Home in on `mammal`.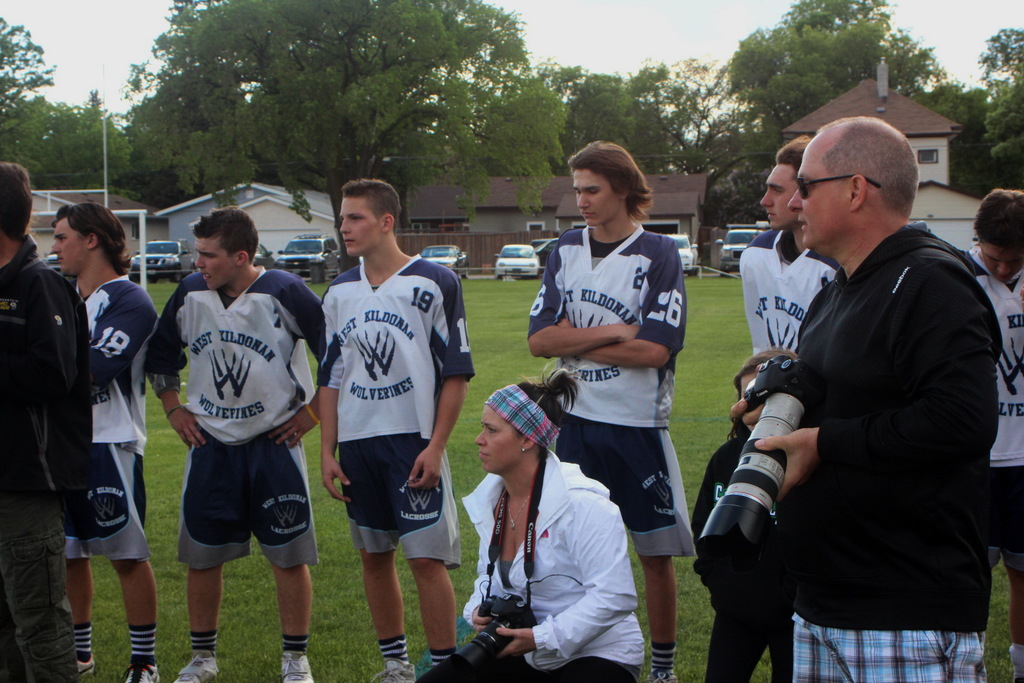
Homed in at [left=315, top=177, right=476, bottom=682].
